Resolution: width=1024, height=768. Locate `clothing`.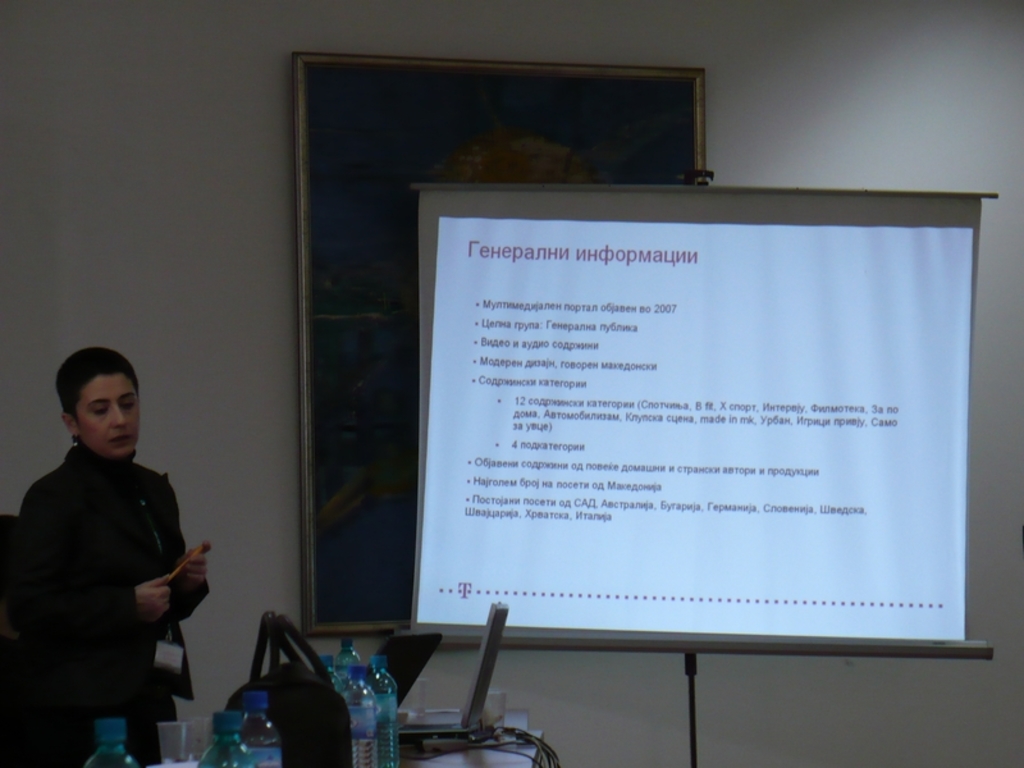
(19,398,206,746).
